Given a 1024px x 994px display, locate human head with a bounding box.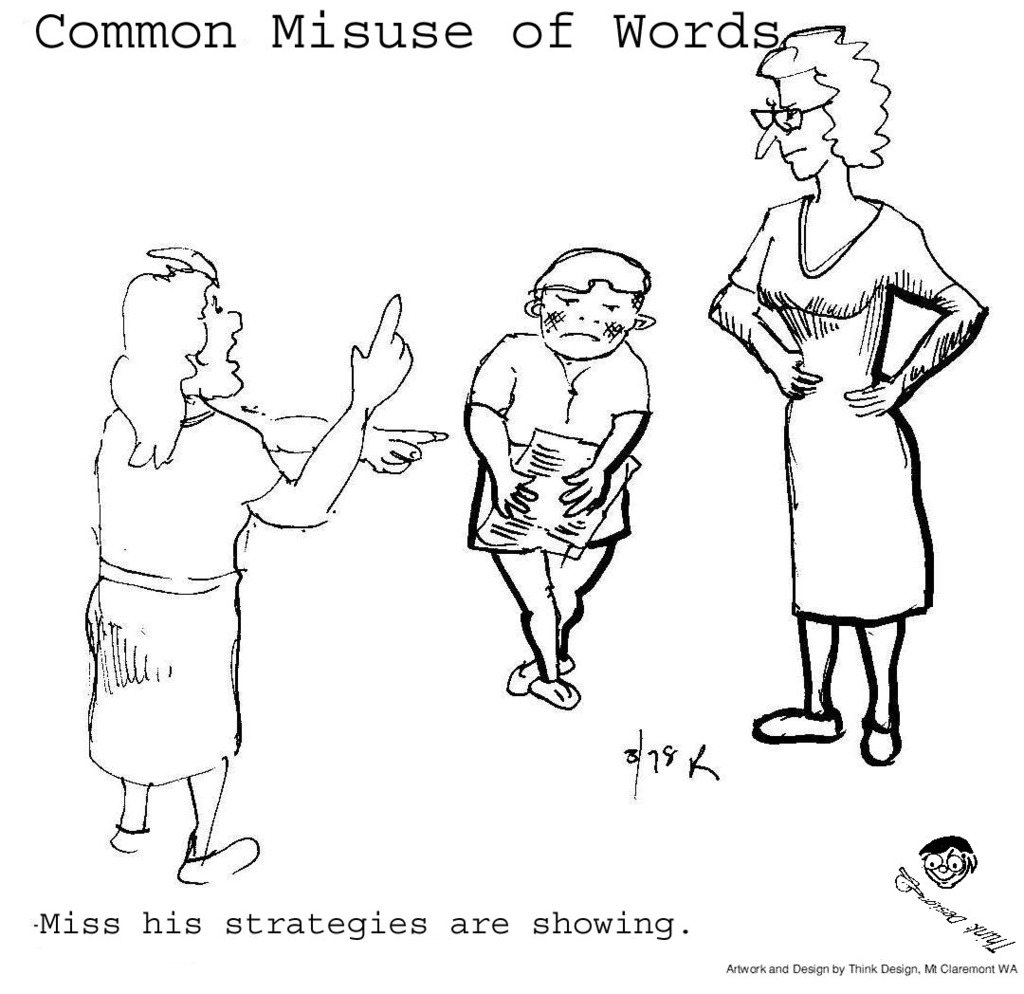
Located: detection(754, 22, 889, 183).
